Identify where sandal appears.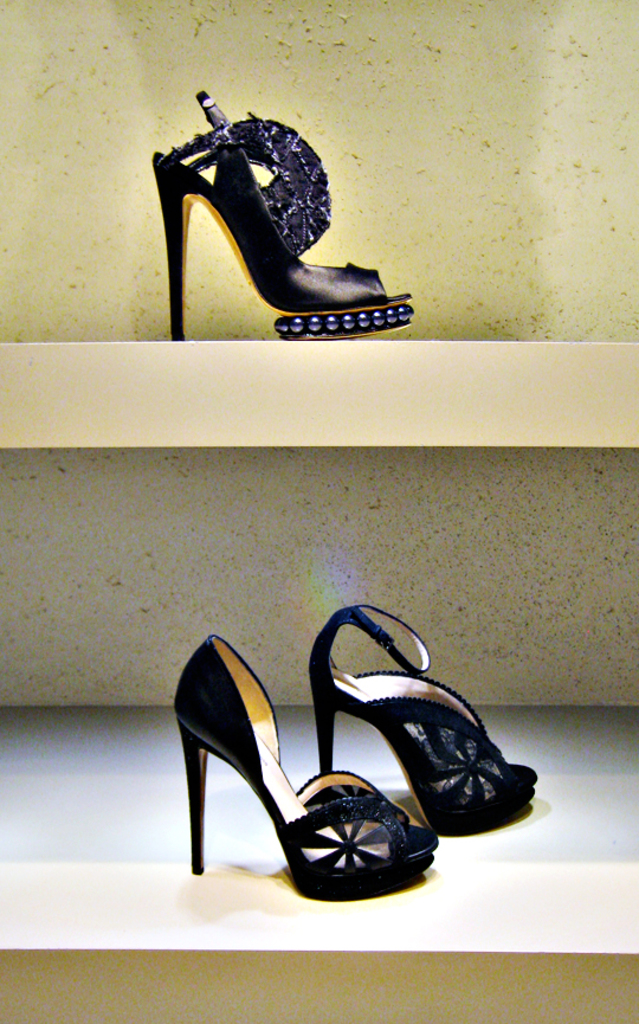
Appears at locate(304, 597, 553, 842).
